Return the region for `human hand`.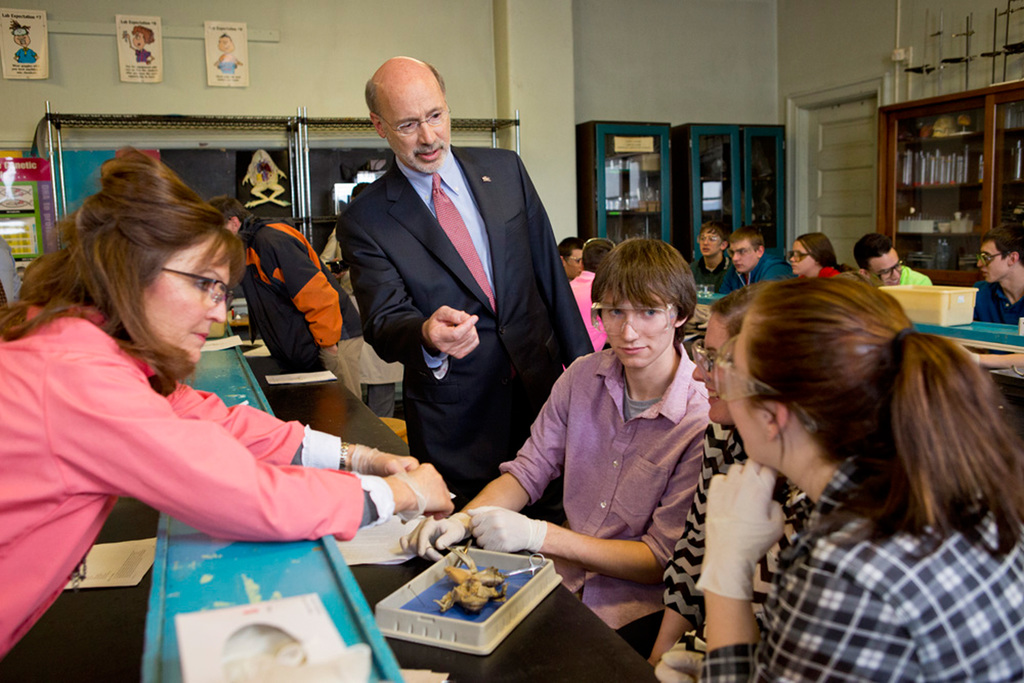
bbox(120, 29, 129, 40).
